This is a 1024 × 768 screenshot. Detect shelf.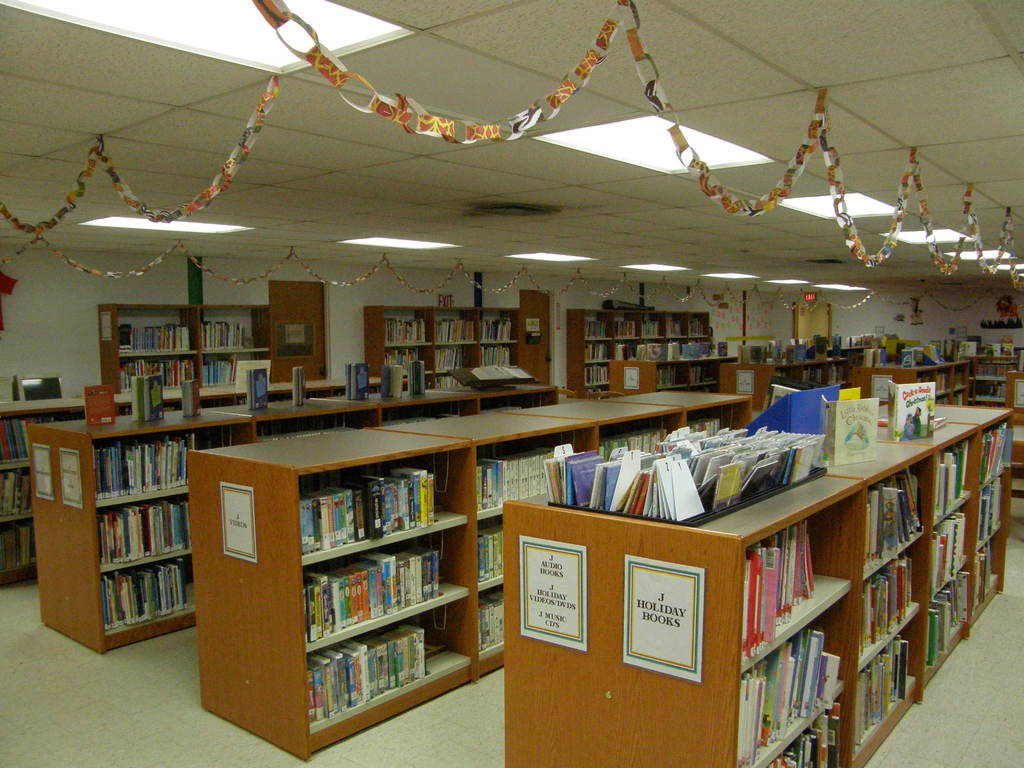
select_region(721, 338, 913, 380).
